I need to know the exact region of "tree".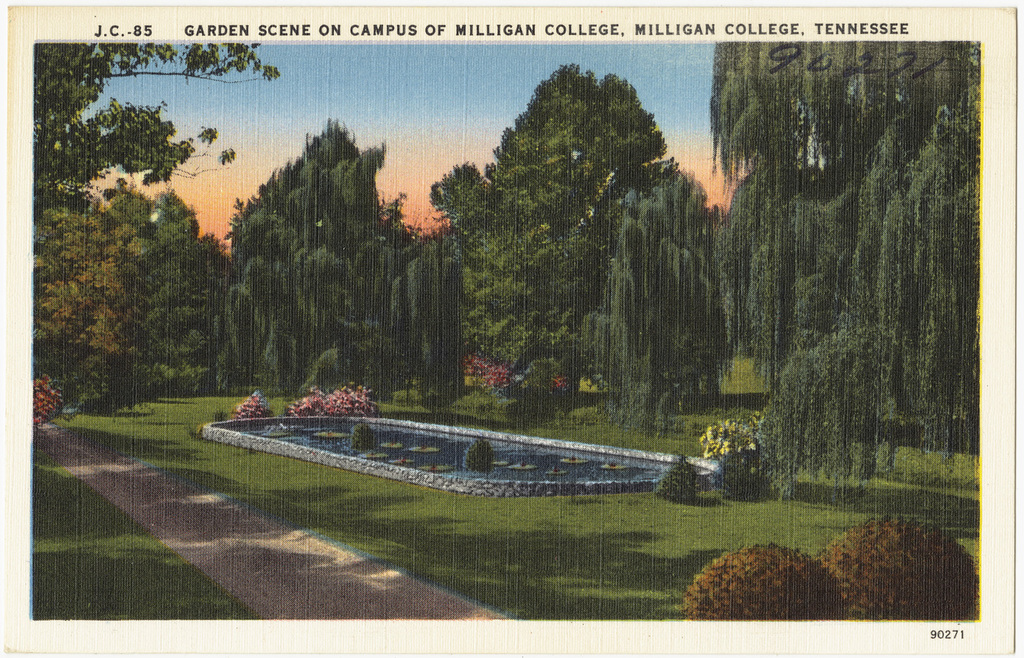
Region: bbox=[710, 42, 978, 504].
